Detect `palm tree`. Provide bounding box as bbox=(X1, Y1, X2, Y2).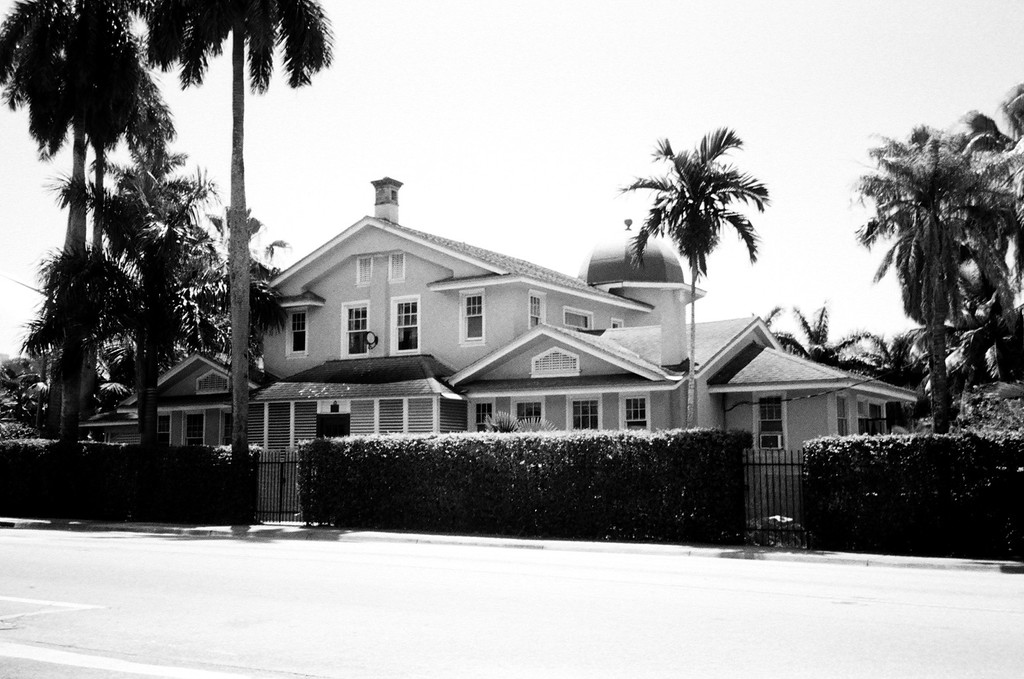
bbox=(0, 0, 175, 528).
